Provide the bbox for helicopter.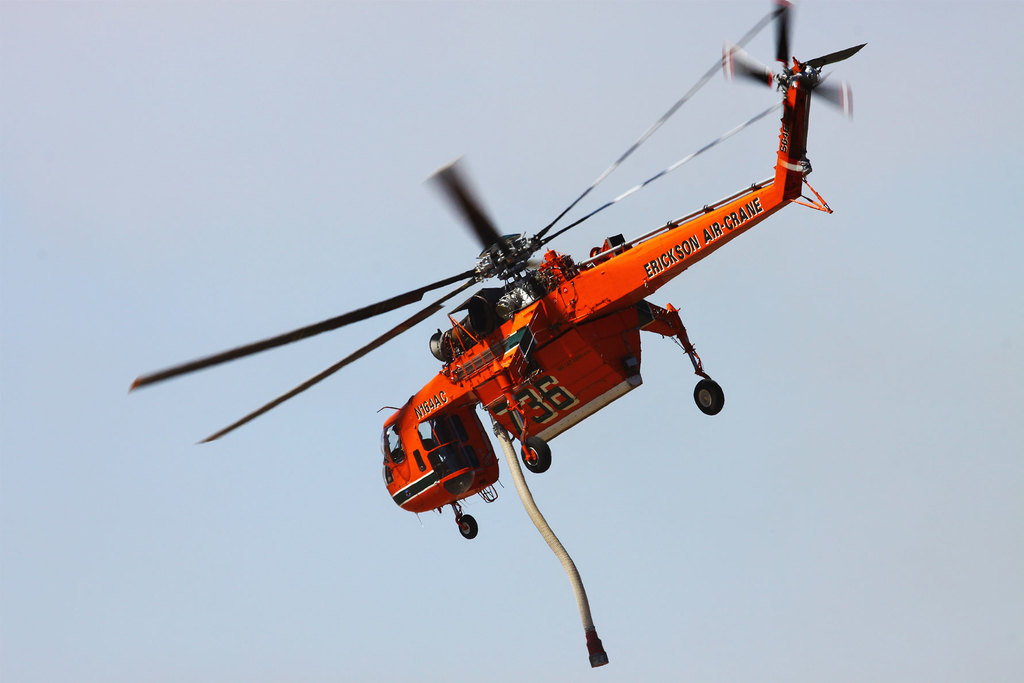
<region>131, 17, 859, 629</region>.
